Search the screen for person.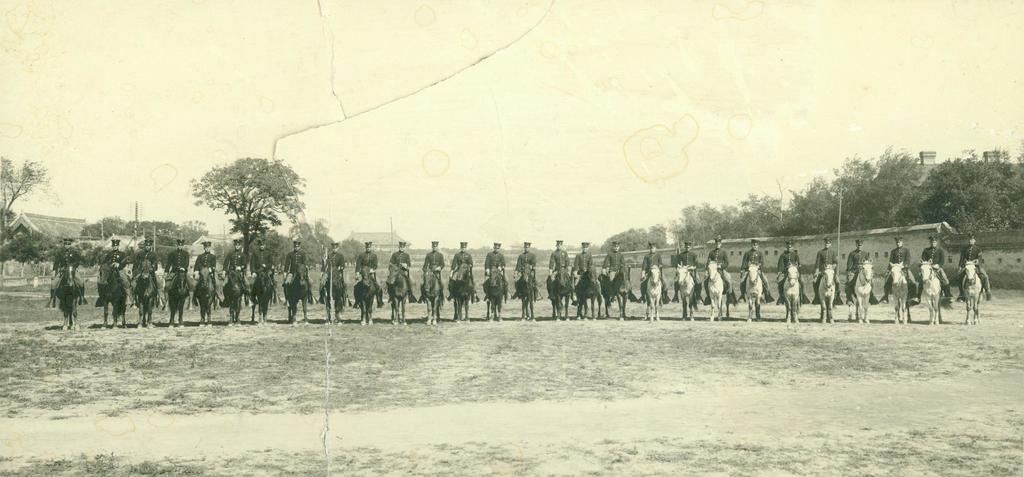
Found at (509, 234, 538, 279).
